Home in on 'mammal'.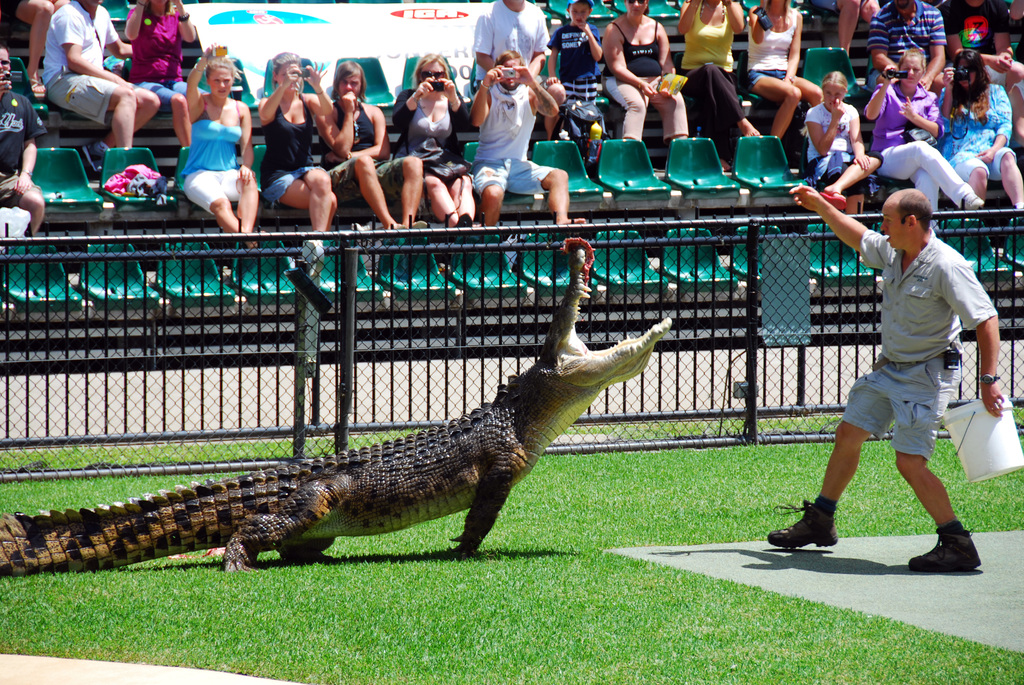
Homed in at 858 42 984 235.
